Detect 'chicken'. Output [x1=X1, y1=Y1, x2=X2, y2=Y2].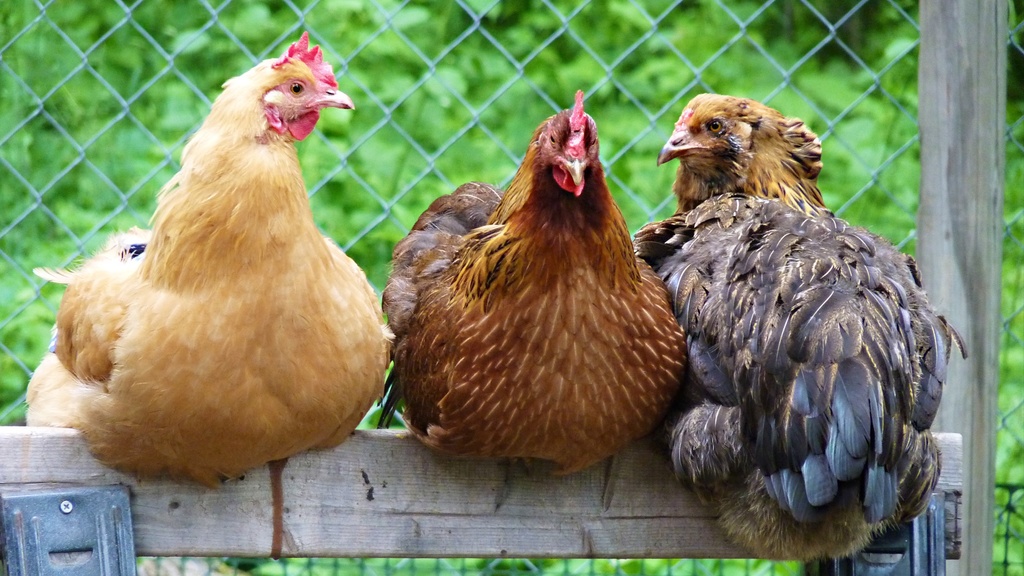
[x1=29, y1=39, x2=387, y2=488].
